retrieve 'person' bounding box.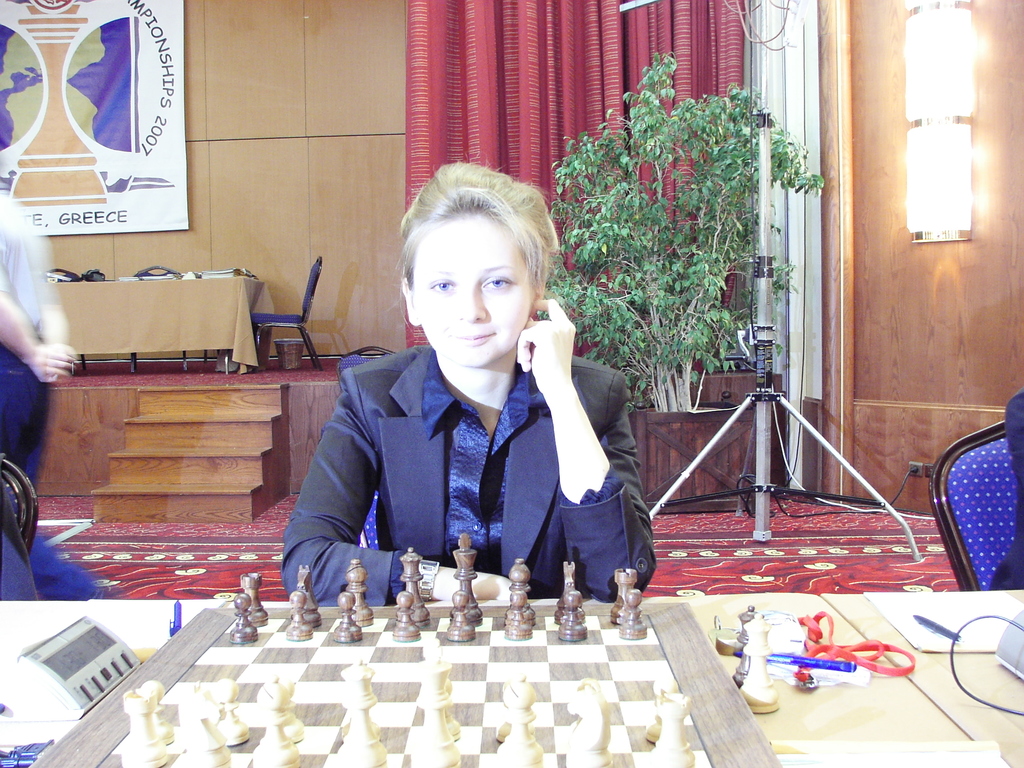
Bounding box: x1=0 y1=176 x2=124 y2=604.
